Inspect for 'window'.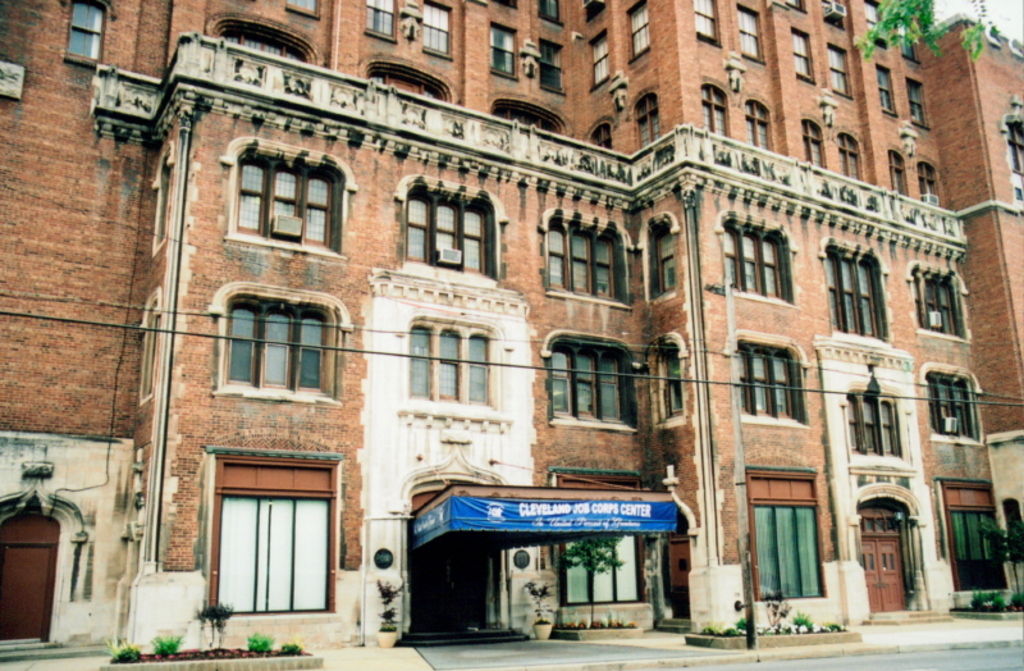
Inspection: [541, 36, 564, 92].
